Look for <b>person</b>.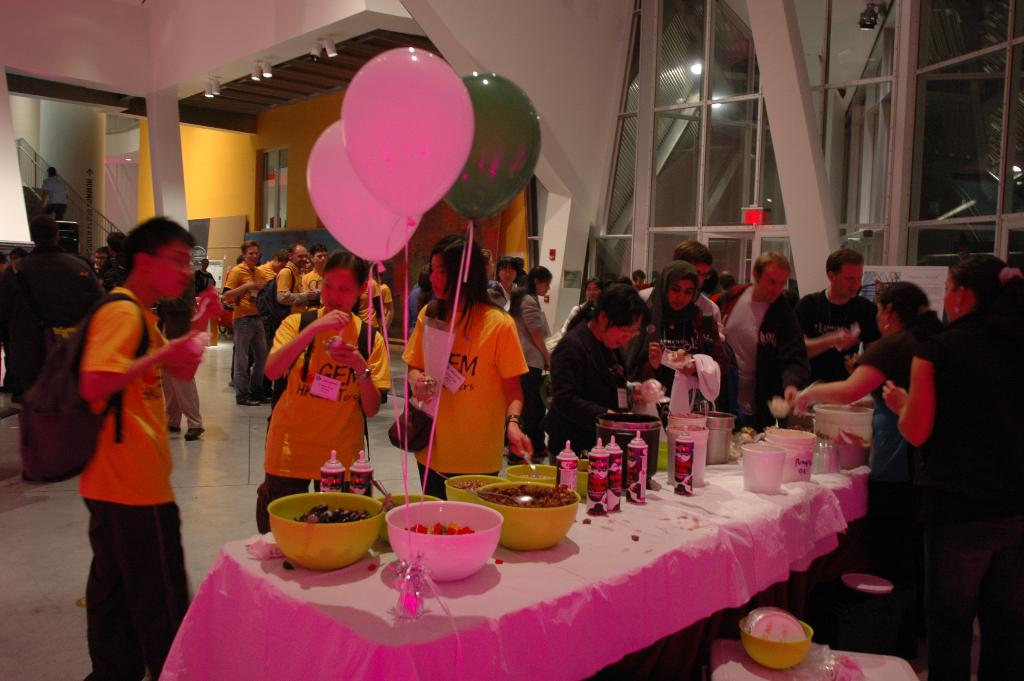
Found: box(159, 276, 196, 432).
